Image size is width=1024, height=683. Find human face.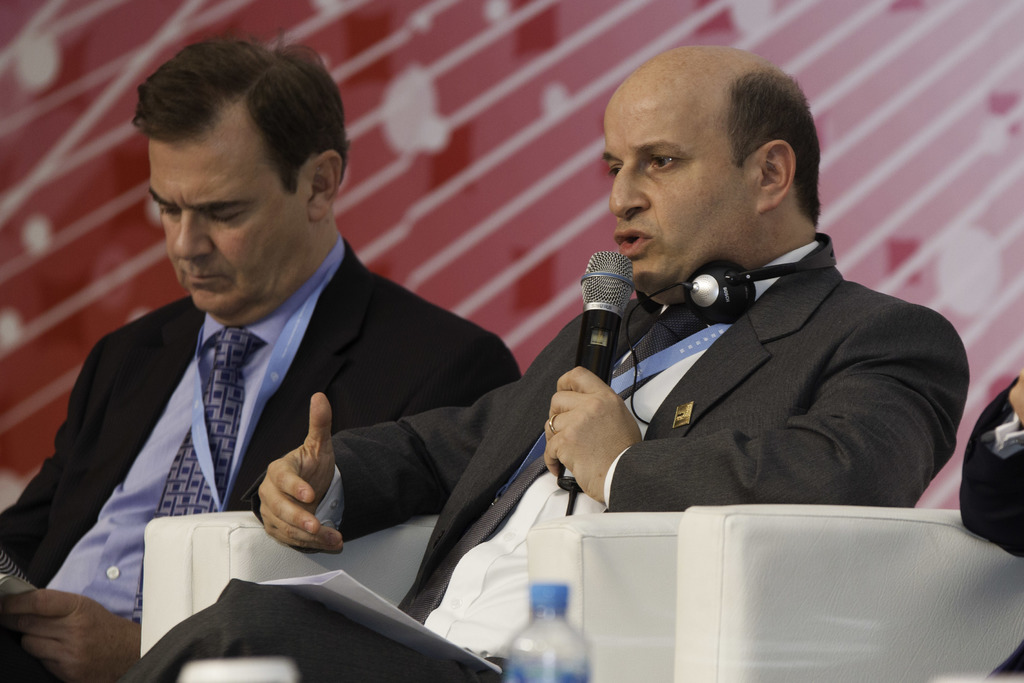
l=602, t=88, r=761, b=290.
